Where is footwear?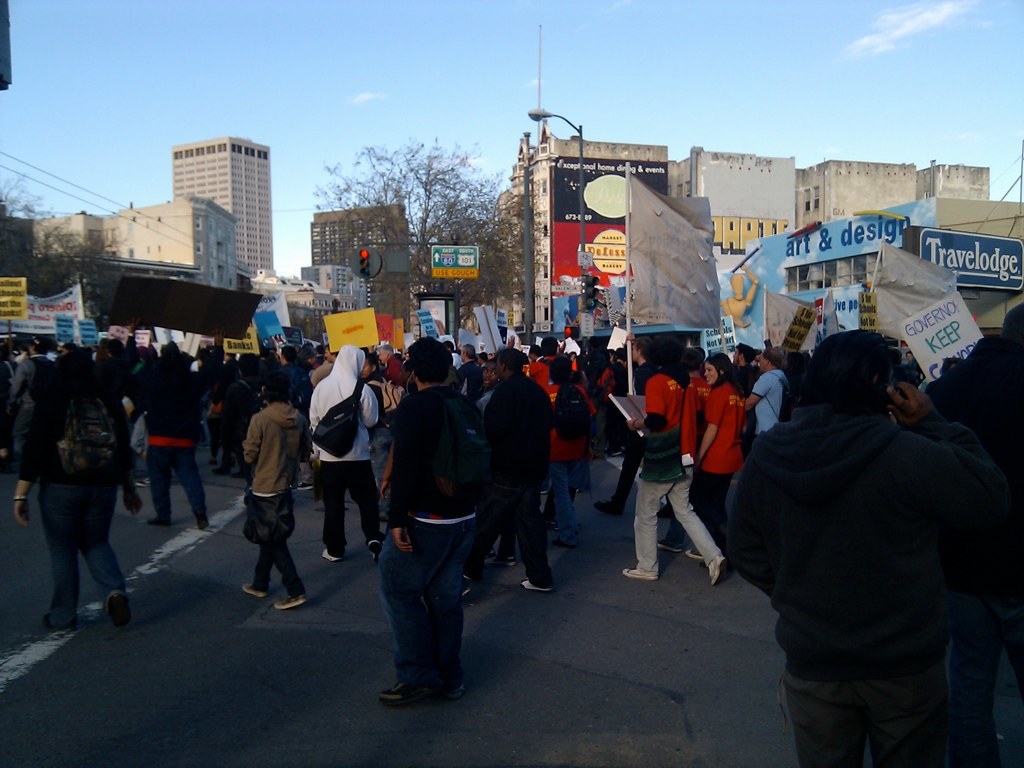
{"left": 377, "top": 678, "right": 435, "bottom": 705}.
